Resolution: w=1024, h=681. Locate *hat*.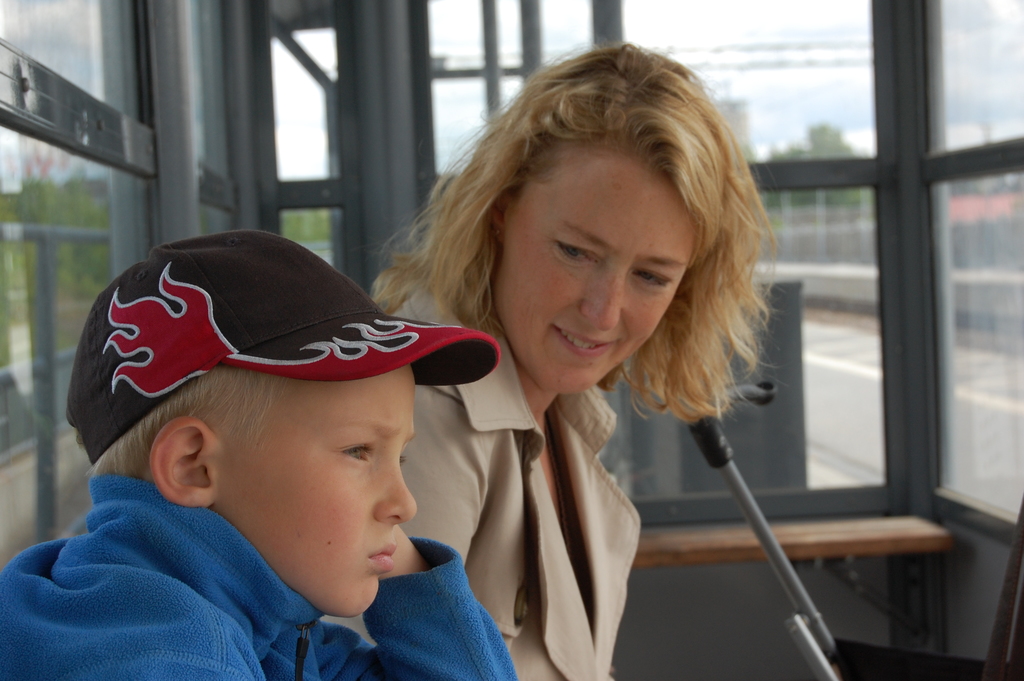
[left=60, top=230, right=493, bottom=465].
